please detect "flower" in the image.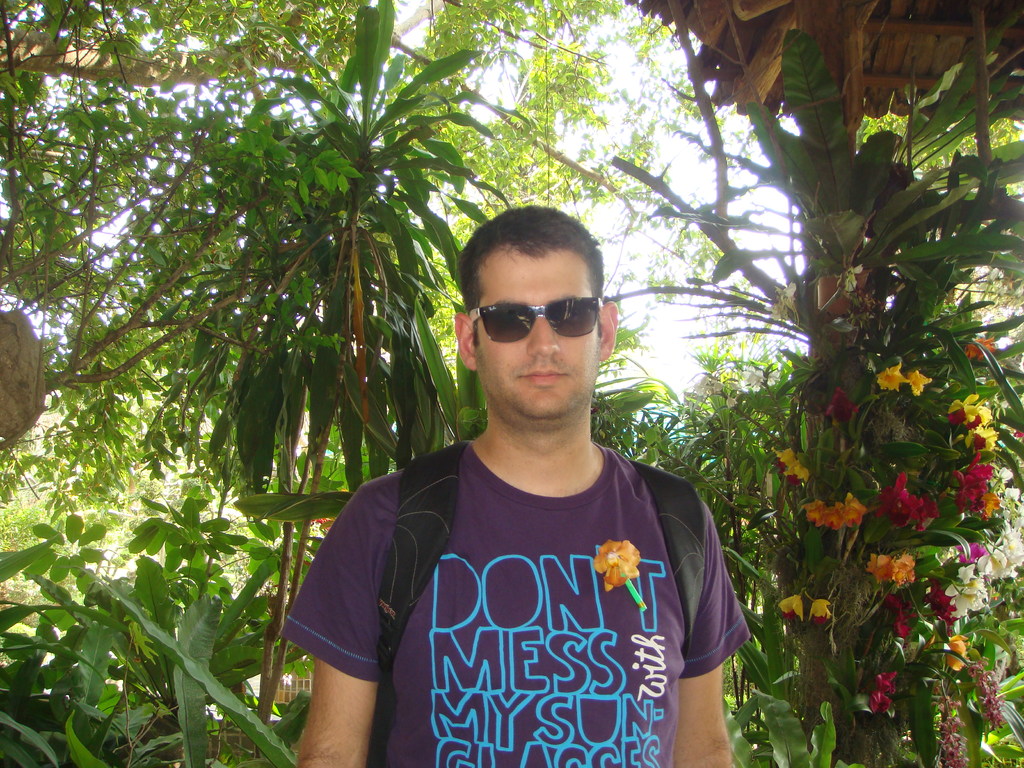
bbox=[809, 599, 833, 625].
